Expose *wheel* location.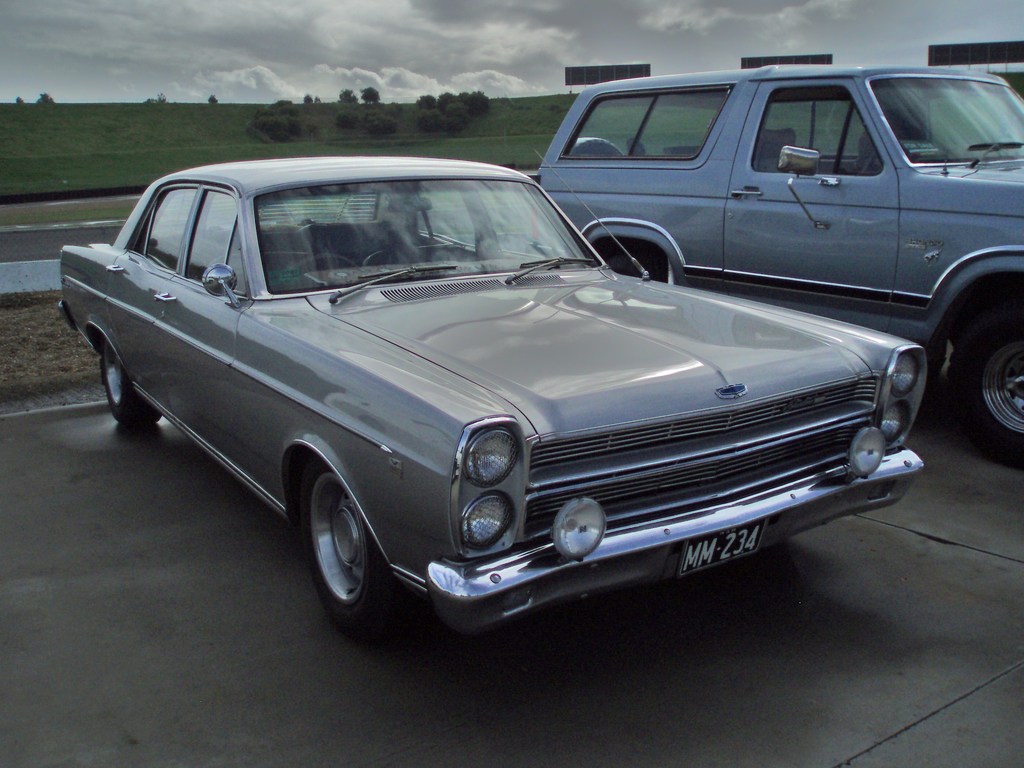
Exposed at rect(92, 333, 156, 433).
